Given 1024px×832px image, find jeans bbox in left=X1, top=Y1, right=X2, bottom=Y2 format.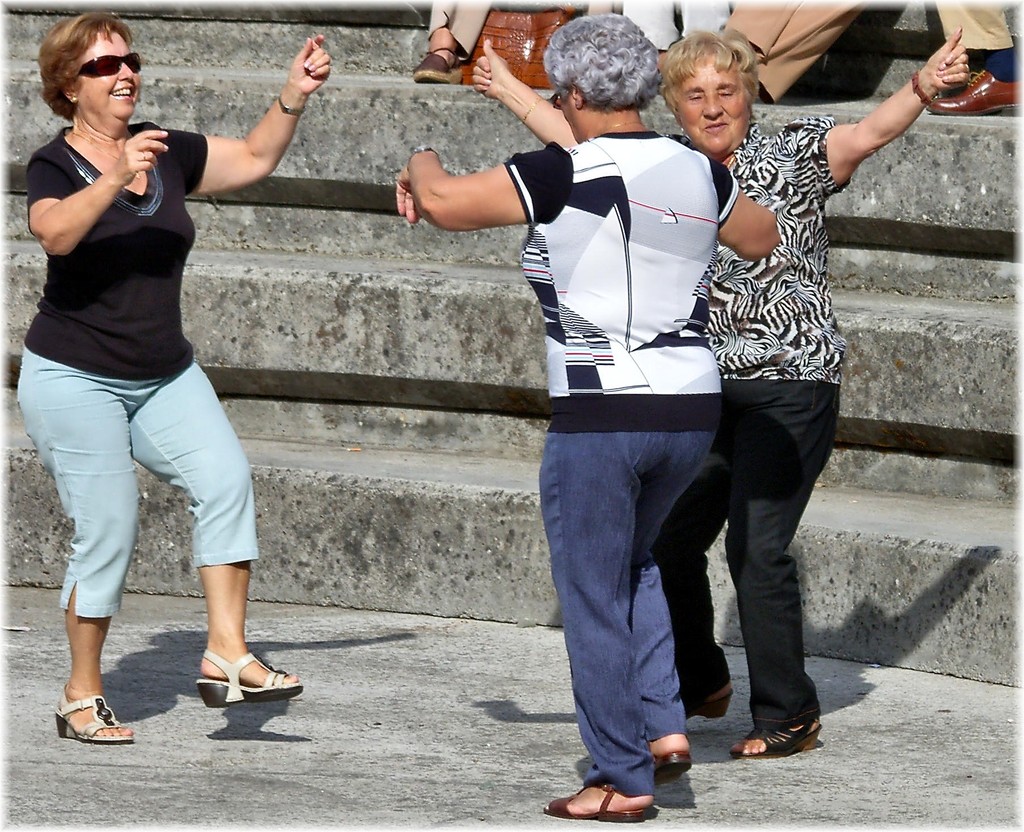
left=1, top=340, right=264, bottom=629.
